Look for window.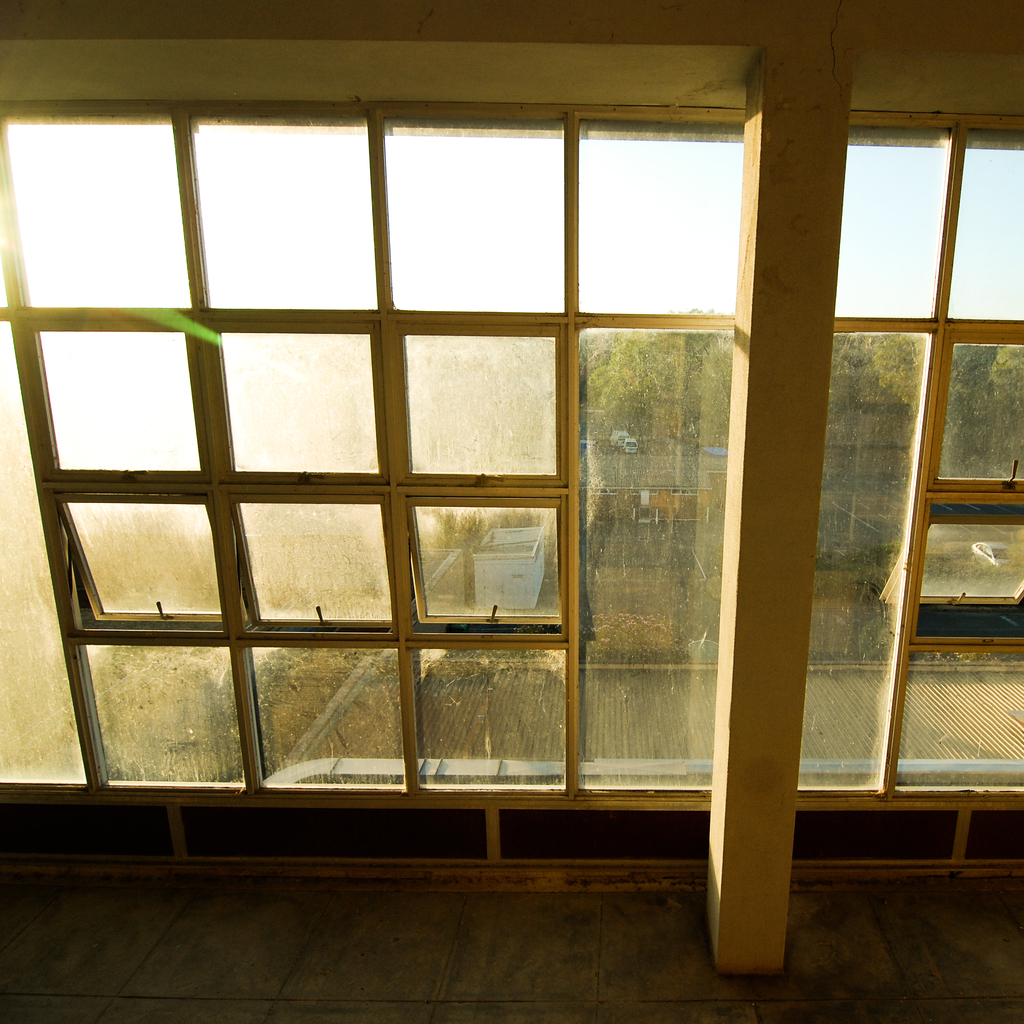
Found: [86,643,245,778].
